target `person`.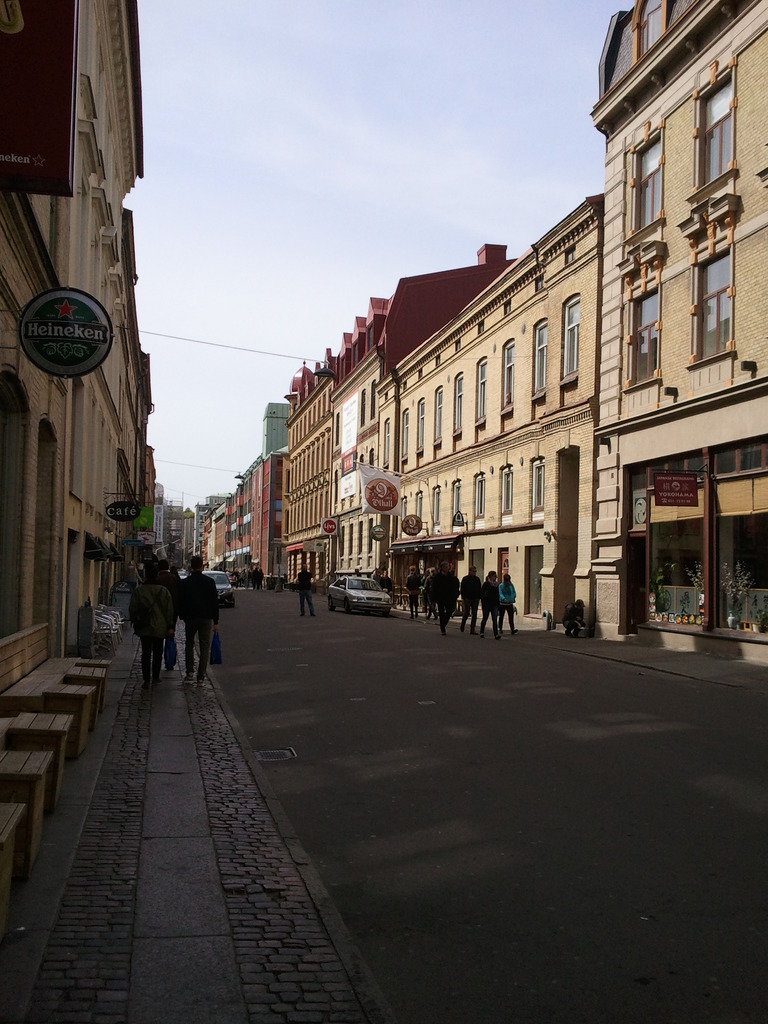
Target region: left=563, top=598, right=587, bottom=640.
